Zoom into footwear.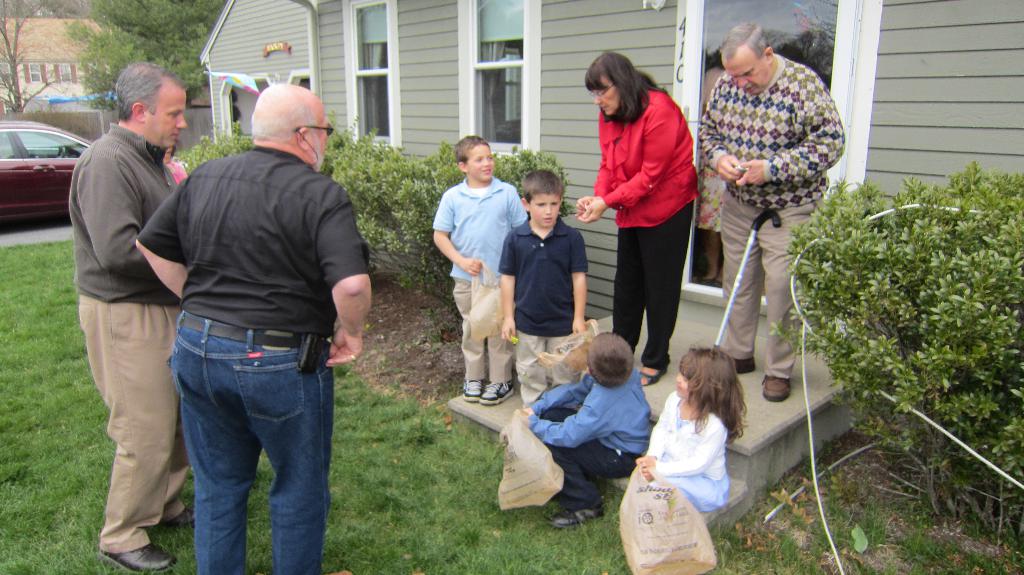
Zoom target: [x1=760, y1=372, x2=794, y2=403].
